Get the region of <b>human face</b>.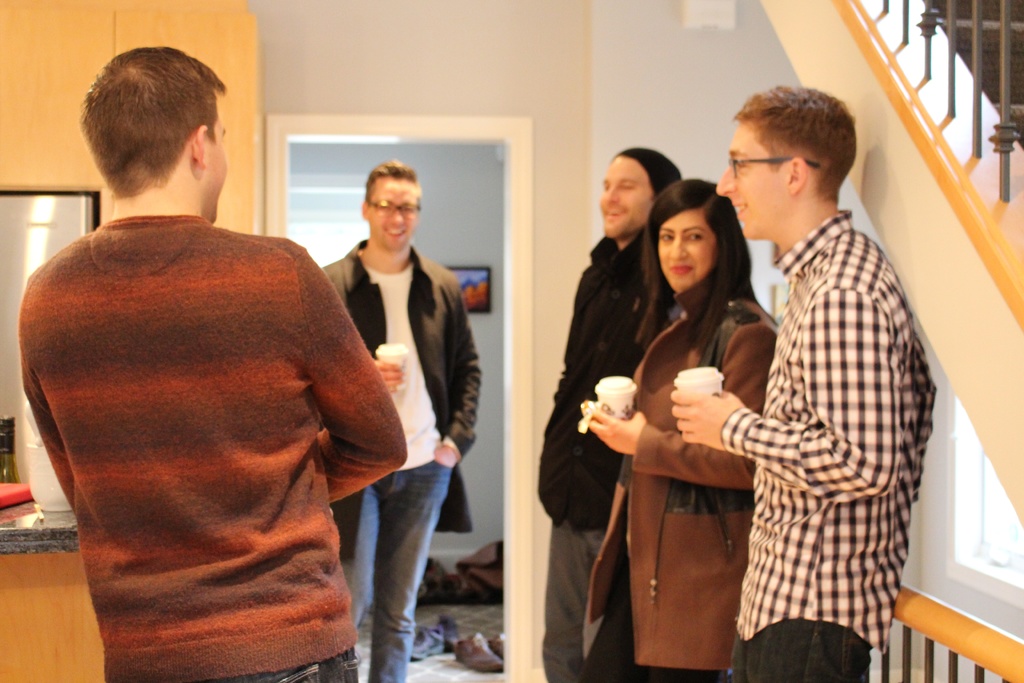
bbox(203, 117, 227, 221).
